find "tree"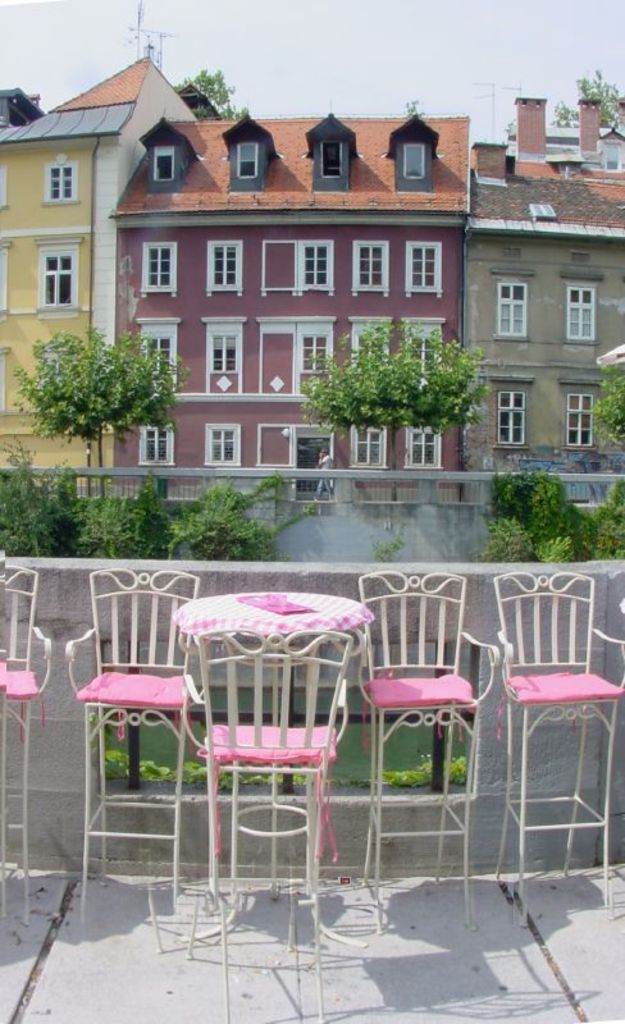
rect(0, 312, 275, 563)
